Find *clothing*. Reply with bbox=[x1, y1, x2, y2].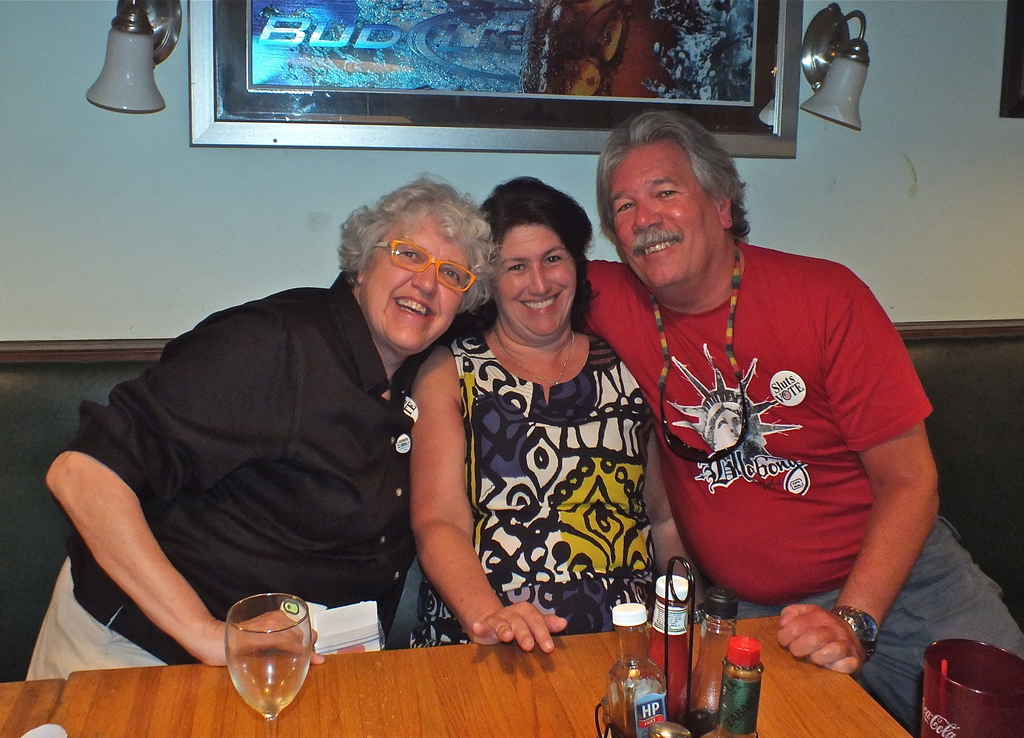
bbox=[447, 276, 657, 648].
